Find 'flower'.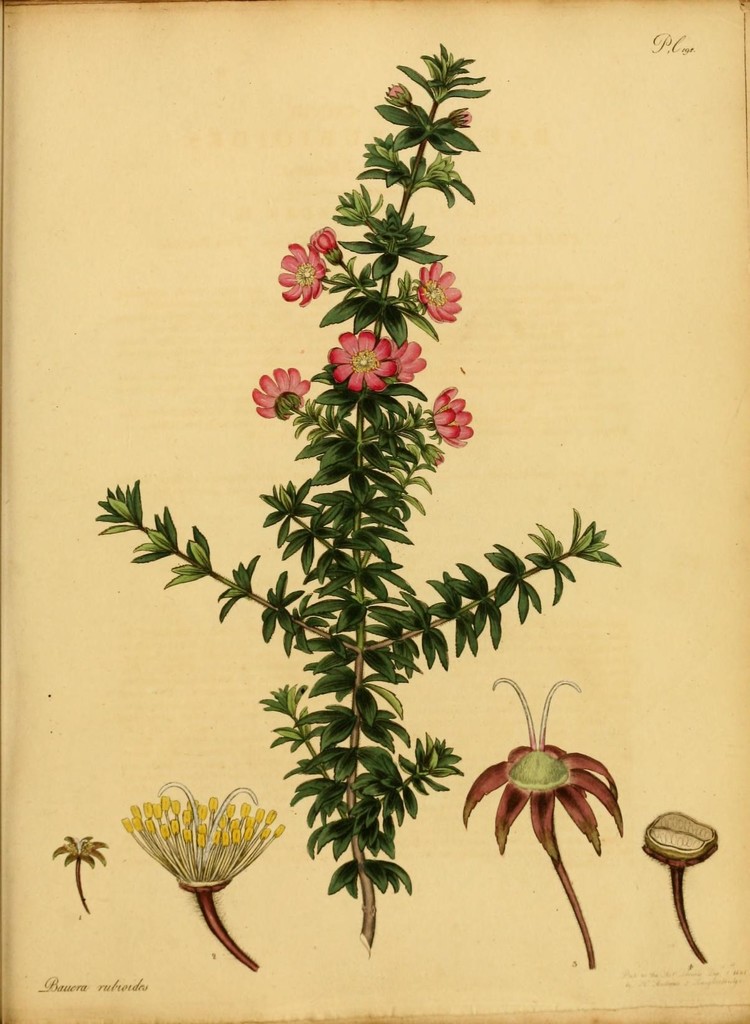
left=431, top=383, right=484, bottom=445.
